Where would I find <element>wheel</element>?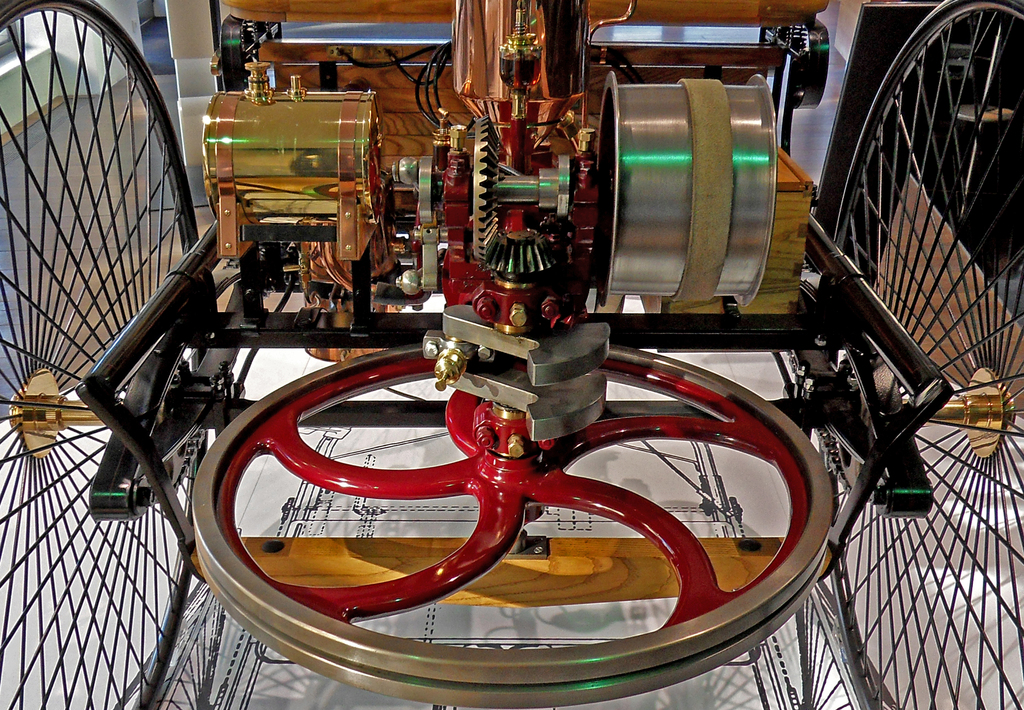
At (192, 343, 835, 700).
